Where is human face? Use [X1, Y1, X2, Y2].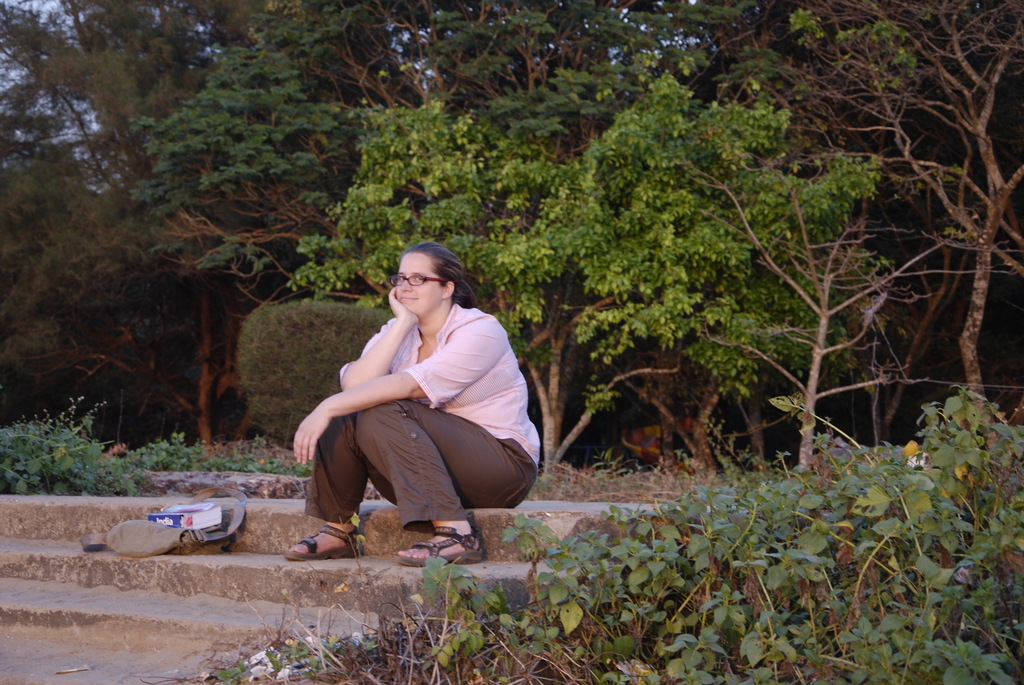
[388, 253, 444, 316].
